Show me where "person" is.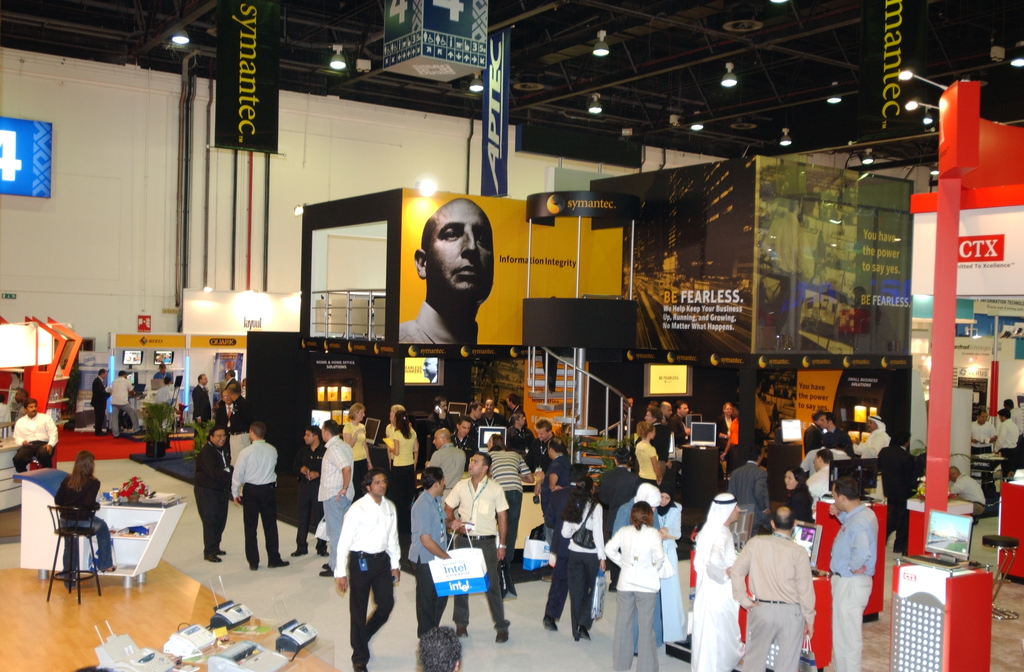
"person" is at 340,398,373,498.
